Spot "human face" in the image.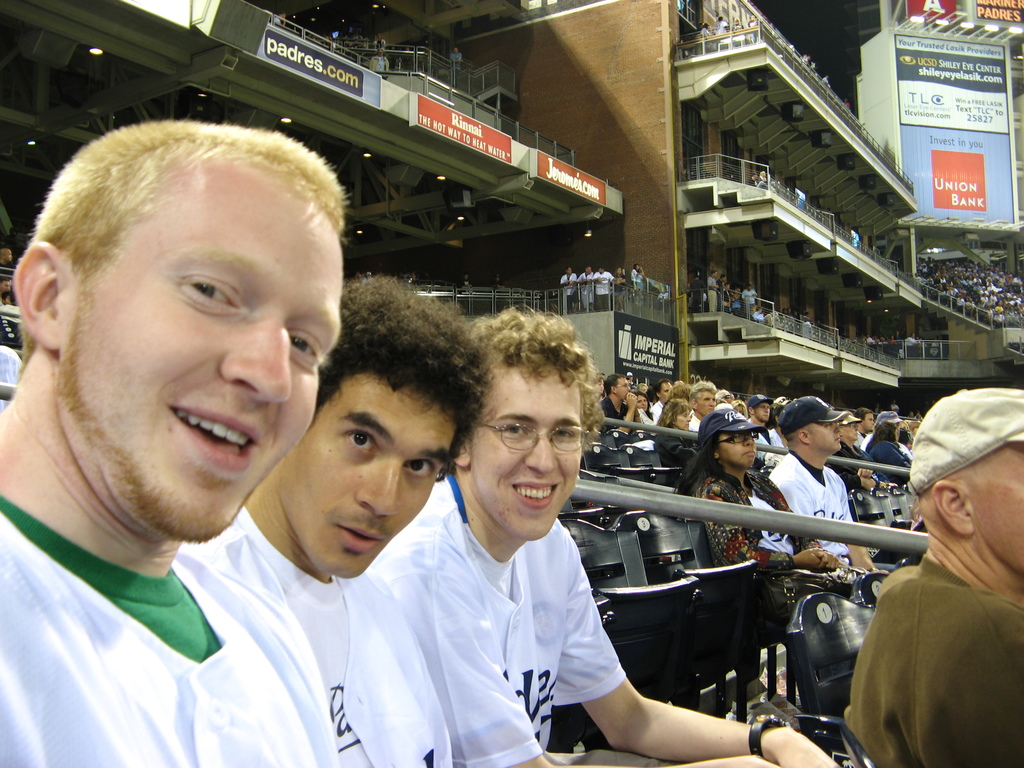
"human face" found at {"x1": 55, "y1": 141, "x2": 326, "y2": 543}.
